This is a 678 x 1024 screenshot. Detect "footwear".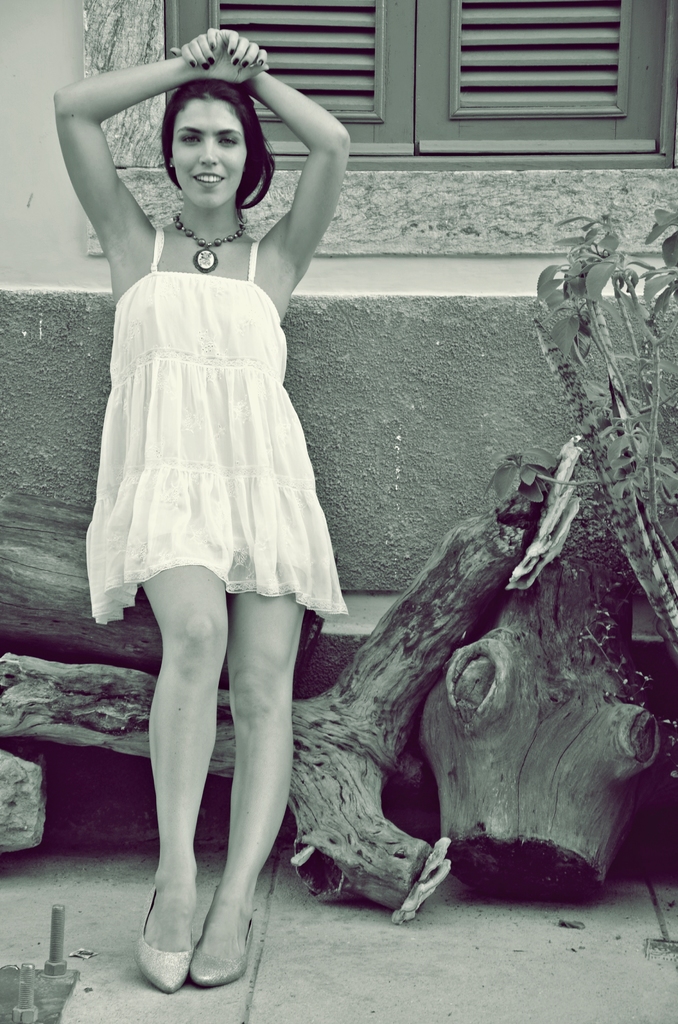
{"x1": 136, "y1": 897, "x2": 194, "y2": 991}.
